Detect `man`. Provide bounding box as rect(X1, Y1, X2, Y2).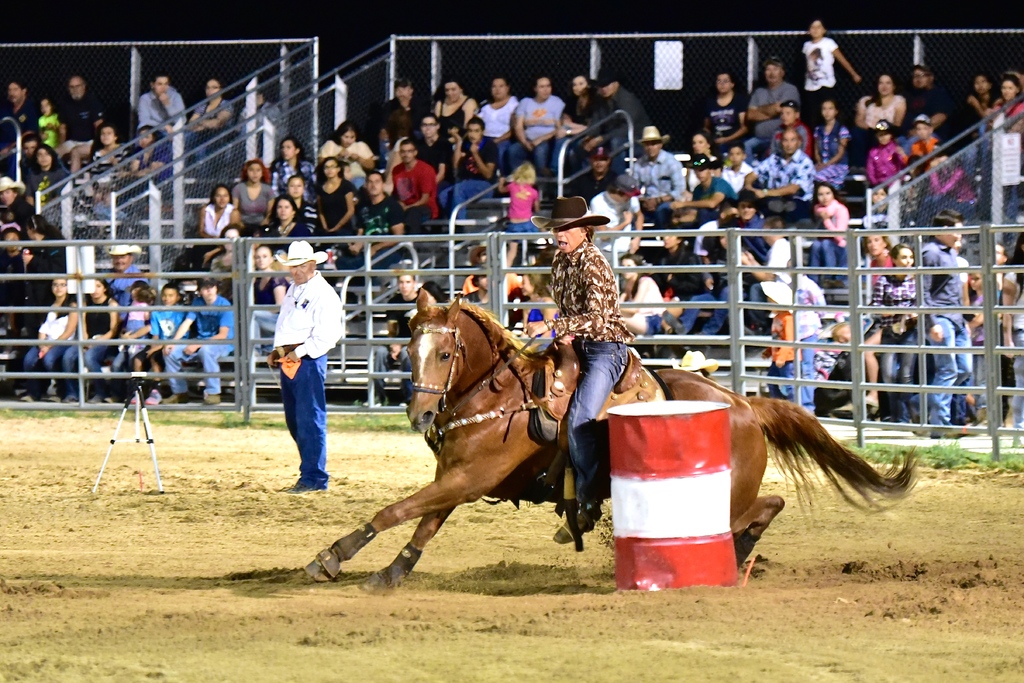
rect(908, 60, 963, 134).
